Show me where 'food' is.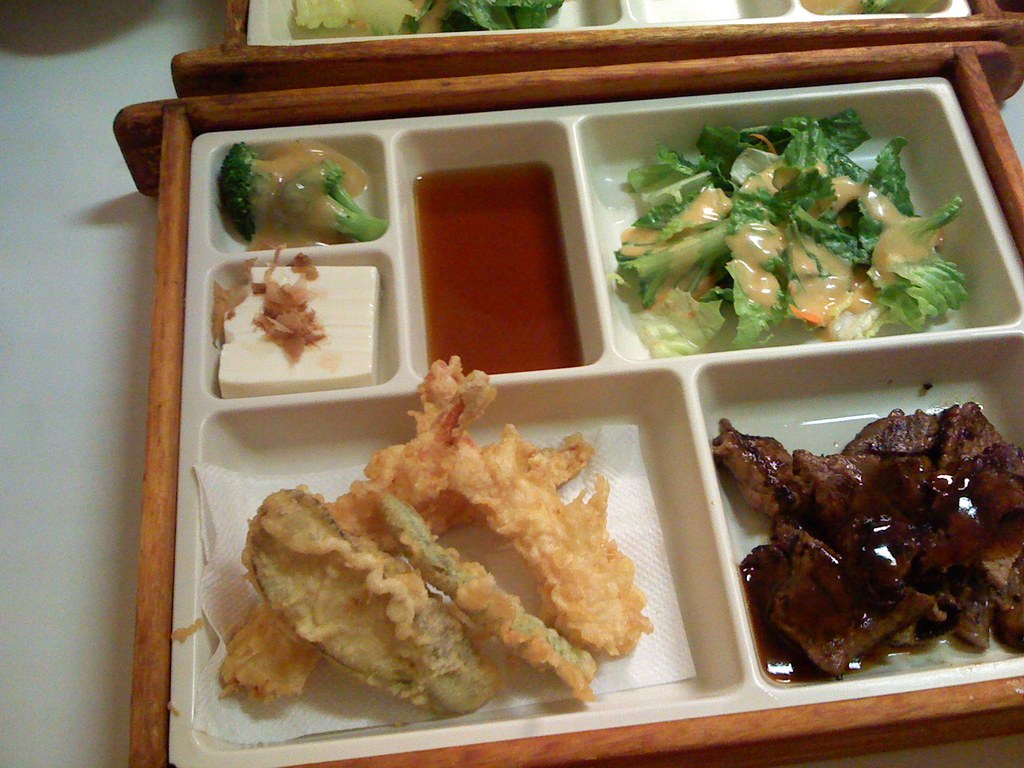
'food' is at 612 108 970 357.
